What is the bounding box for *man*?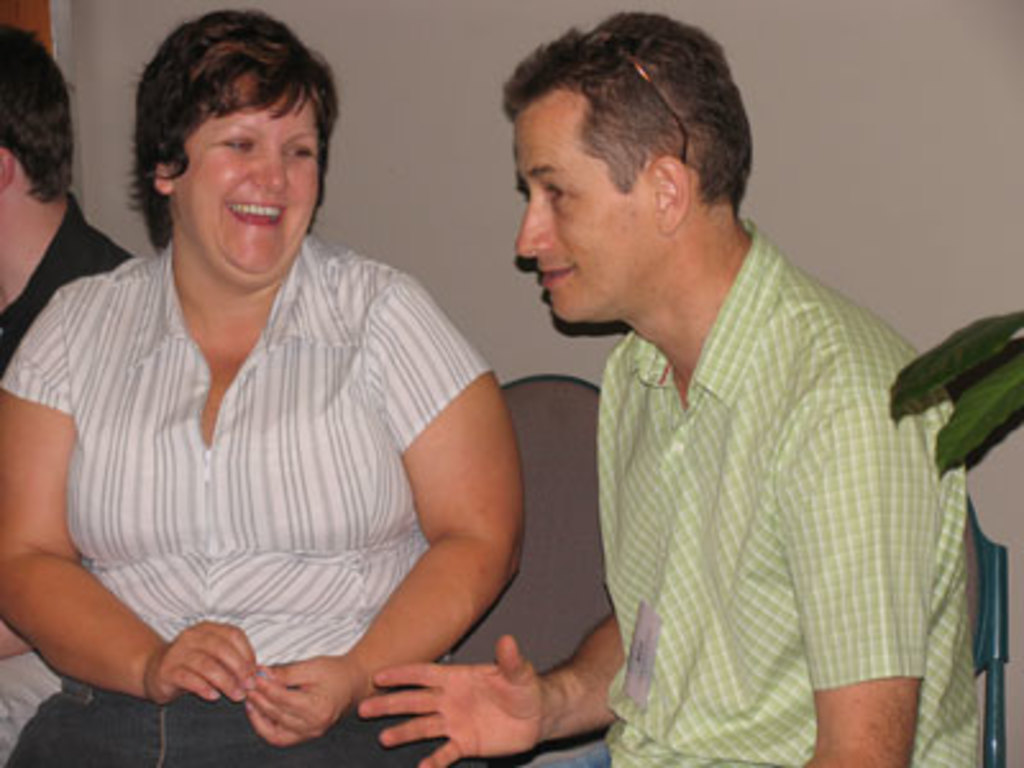
box=[0, 28, 131, 758].
